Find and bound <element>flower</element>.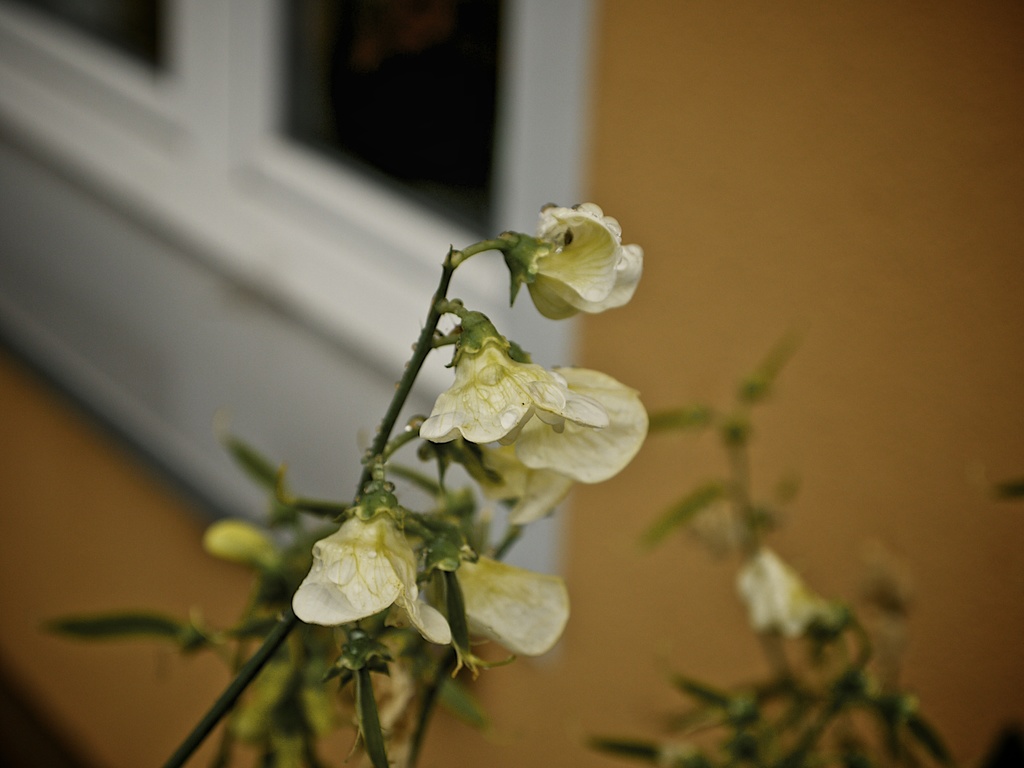
Bound: 416/328/604/449.
